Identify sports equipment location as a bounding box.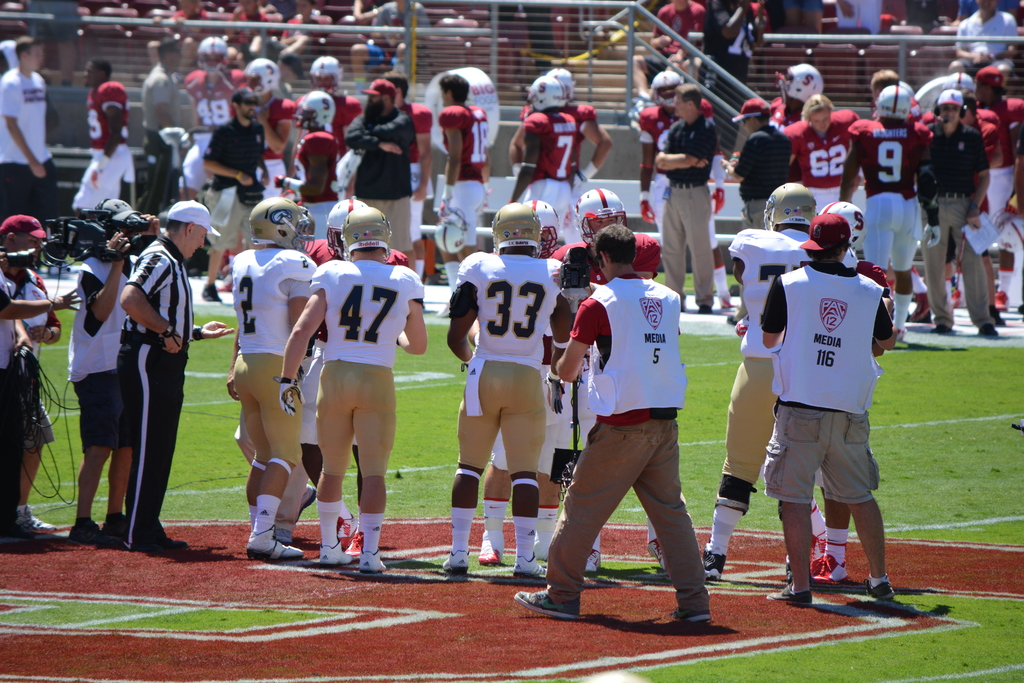
<box>246,528,302,563</box>.
